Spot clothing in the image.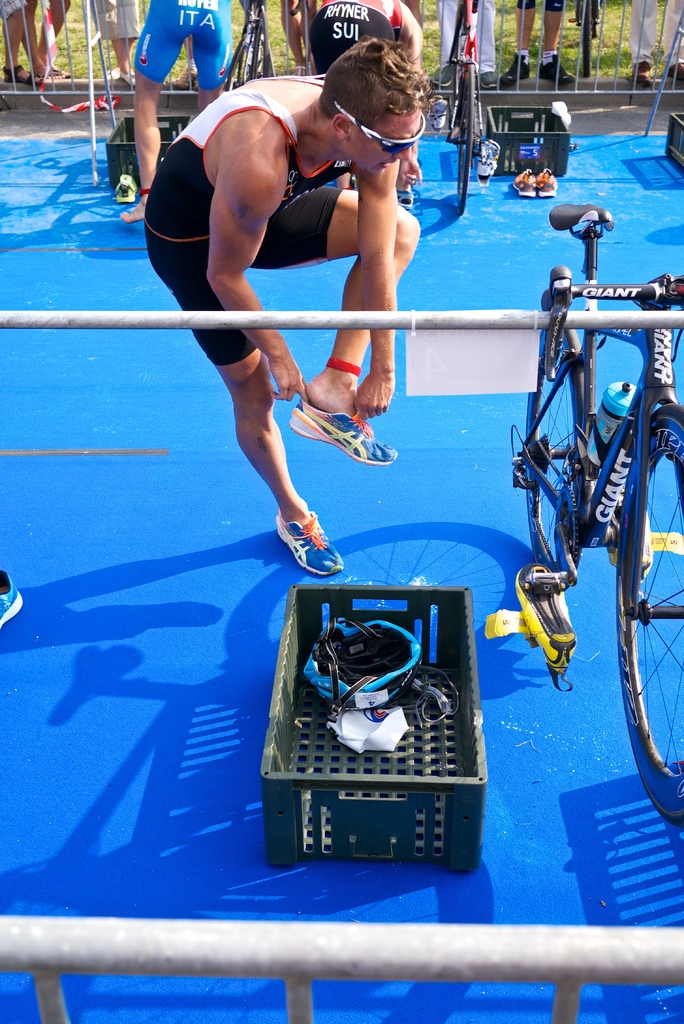
clothing found at (627, 0, 683, 67).
